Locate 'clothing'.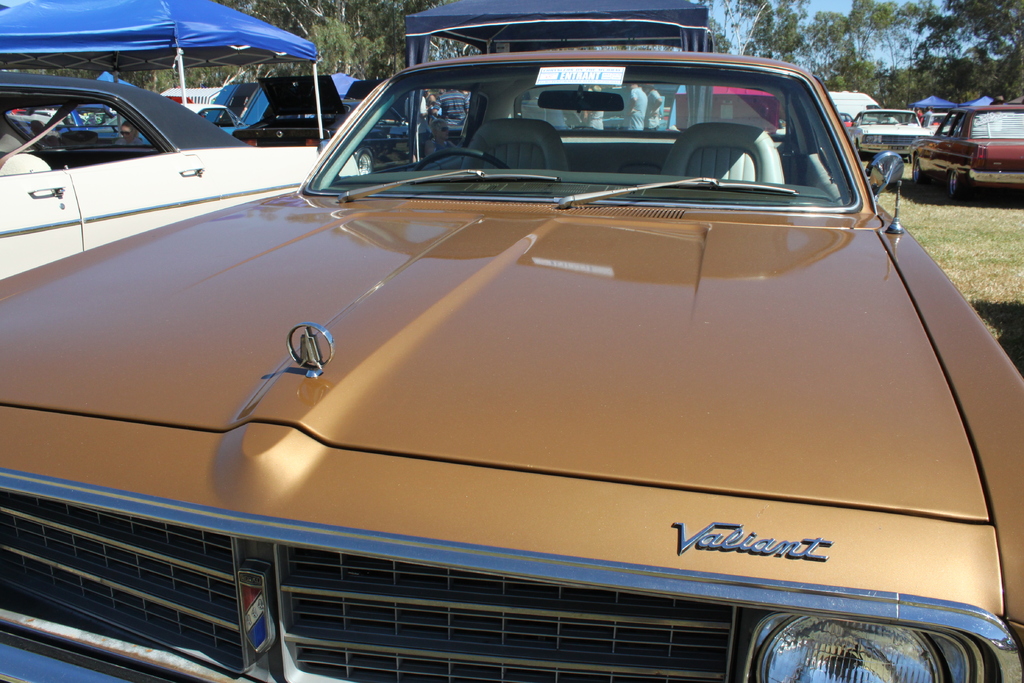
Bounding box: 115 133 143 146.
